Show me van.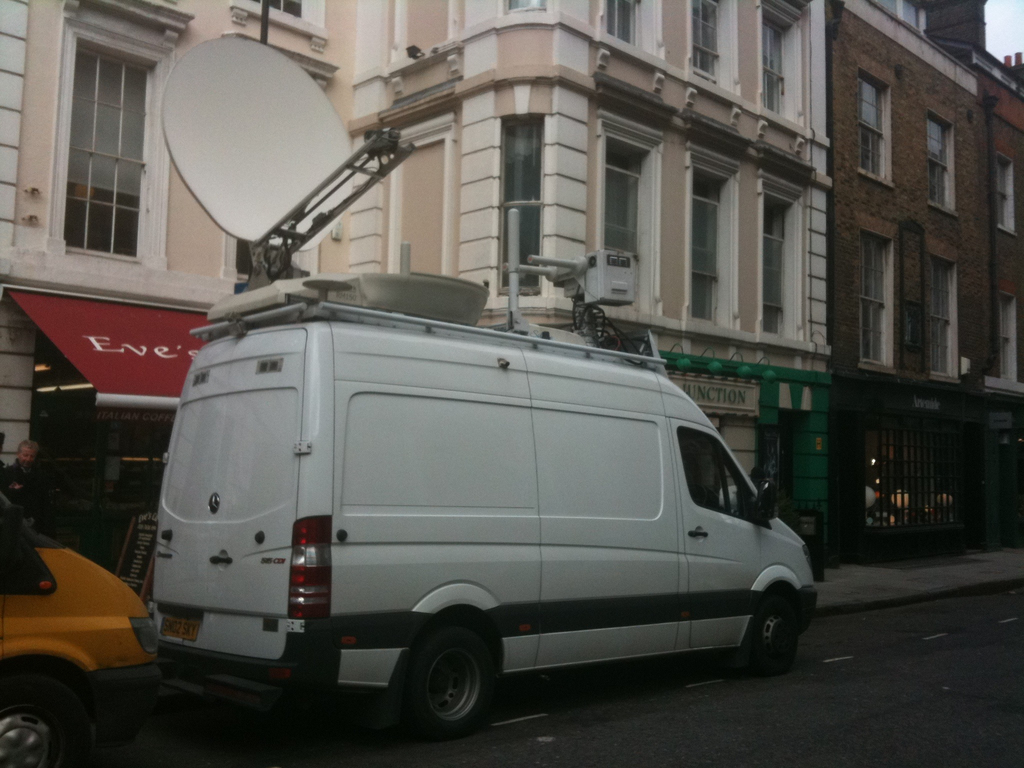
van is here: box(148, 32, 822, 742).
